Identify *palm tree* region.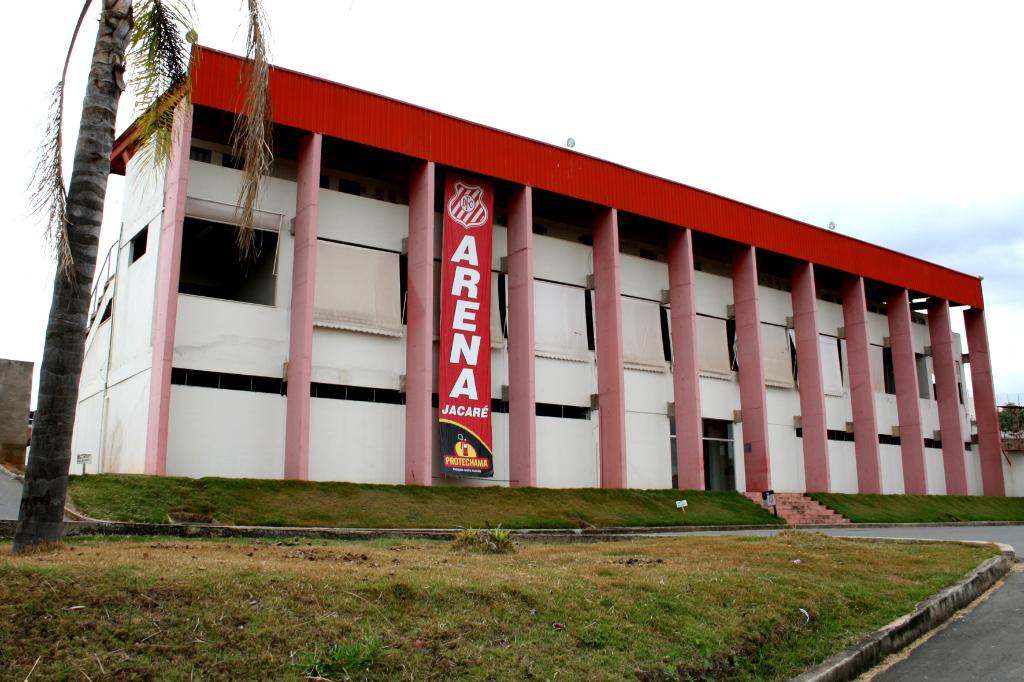
Region: BBox(11, 0, 324, 557).
